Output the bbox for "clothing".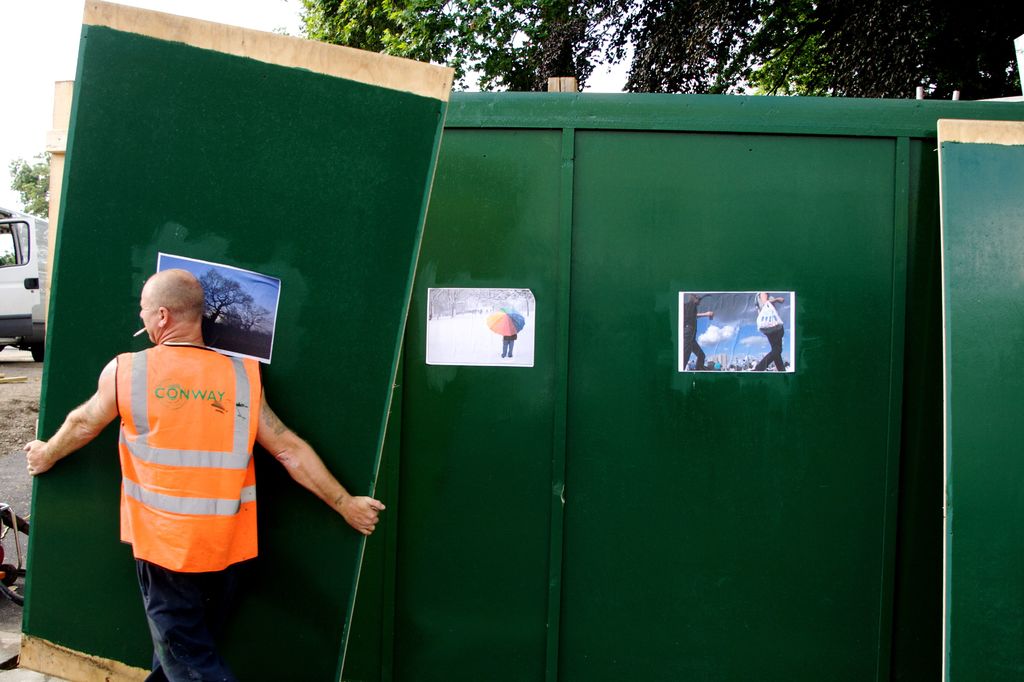
{"left": 684, "top": 298, "right": 705, "bottom": 369}.
